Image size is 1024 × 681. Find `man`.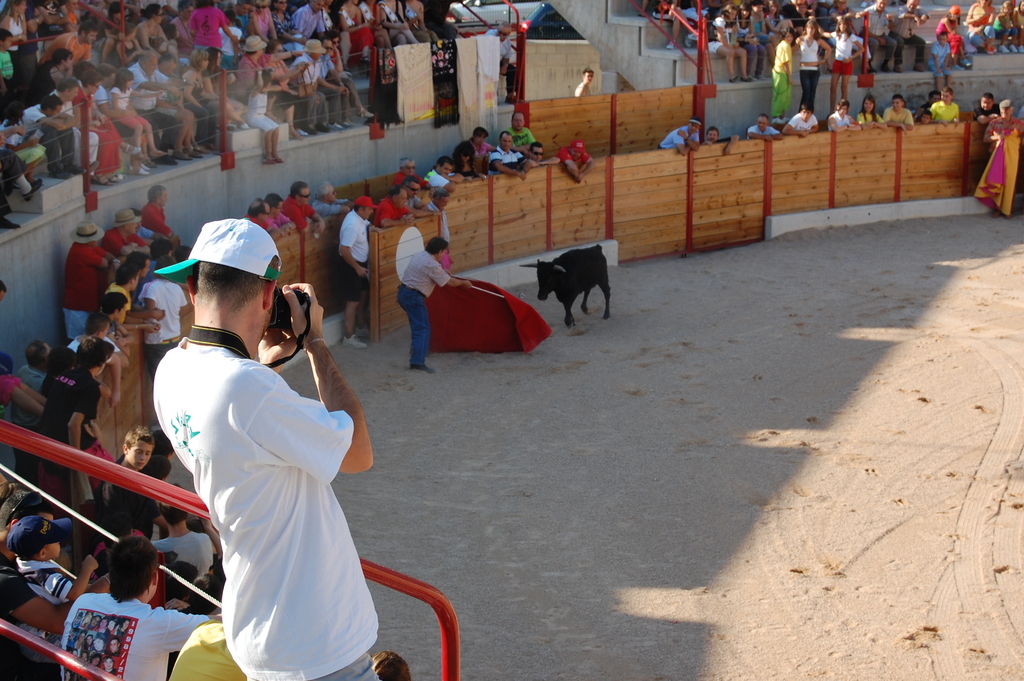
box=[880, 94, 915, 140].
